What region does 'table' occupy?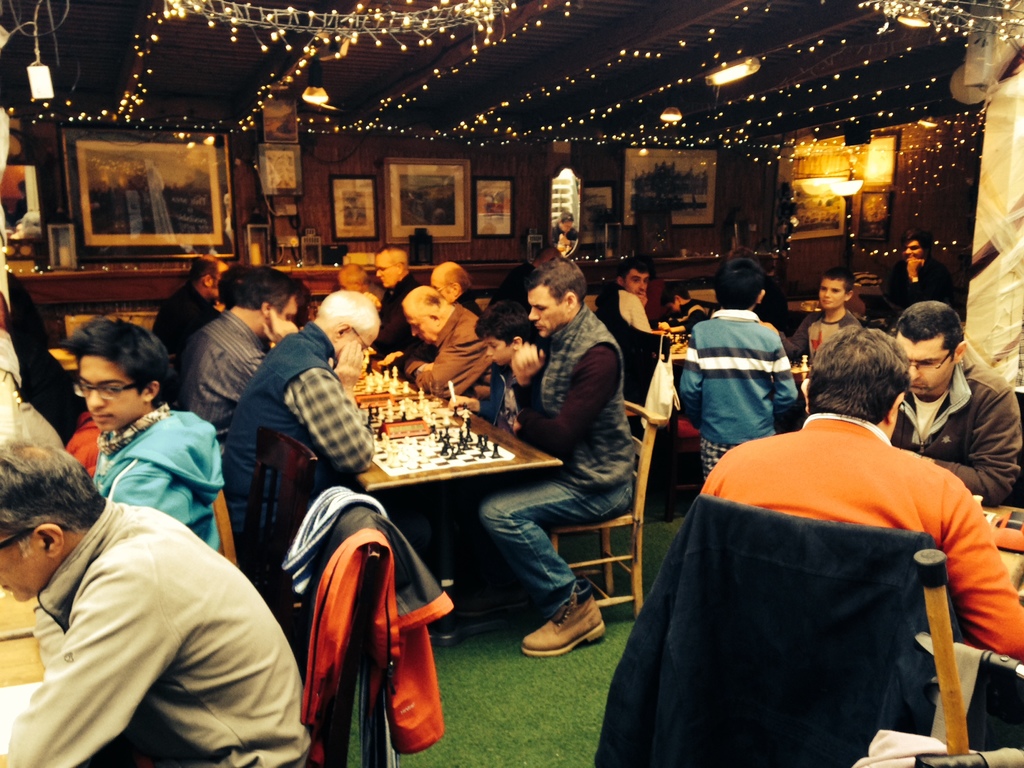
BBox(270, 377, 576, 662).
